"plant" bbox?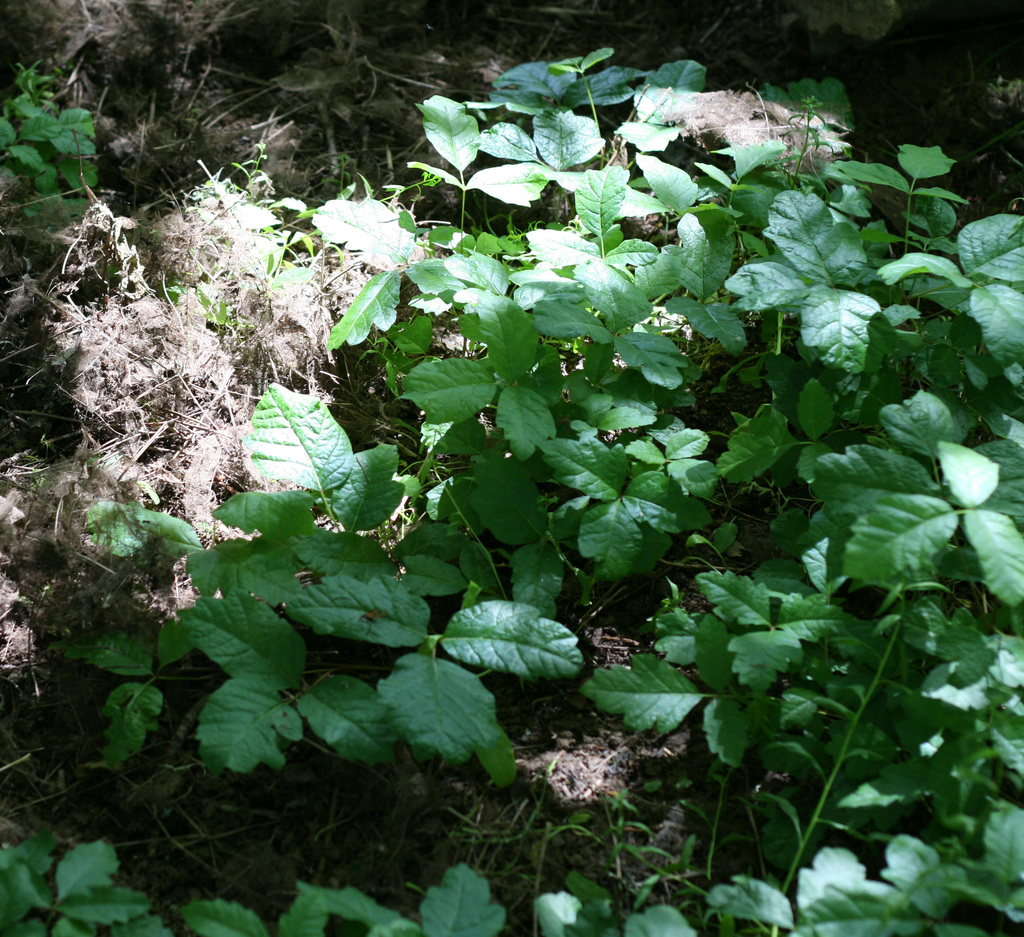
pyautogui.locateOnScreen(0, 57, 104, 192)
